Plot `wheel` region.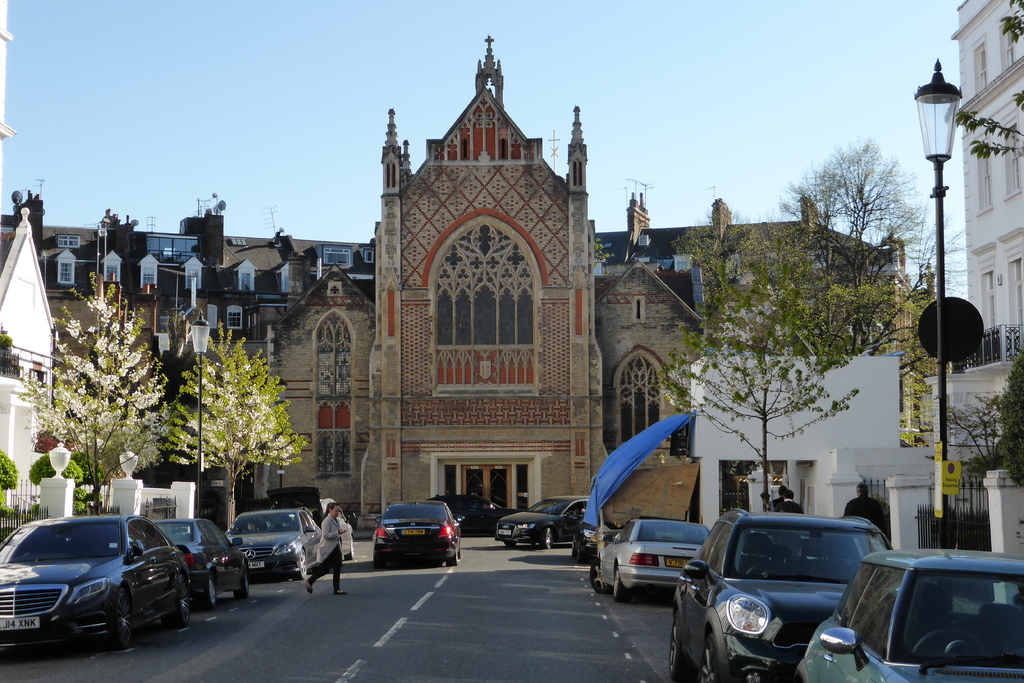
Plotted at BBox(116, 588, 133, 648).
